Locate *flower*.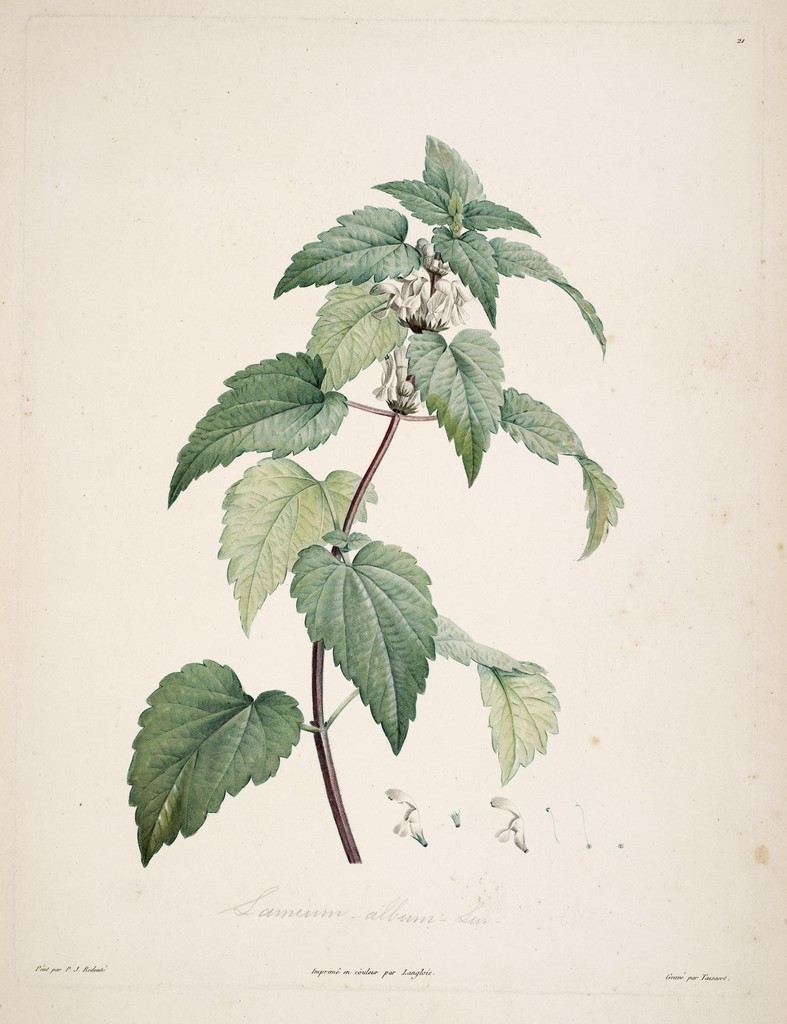
Bounding box: [left=380, top=271, right=473, bottom=342].
